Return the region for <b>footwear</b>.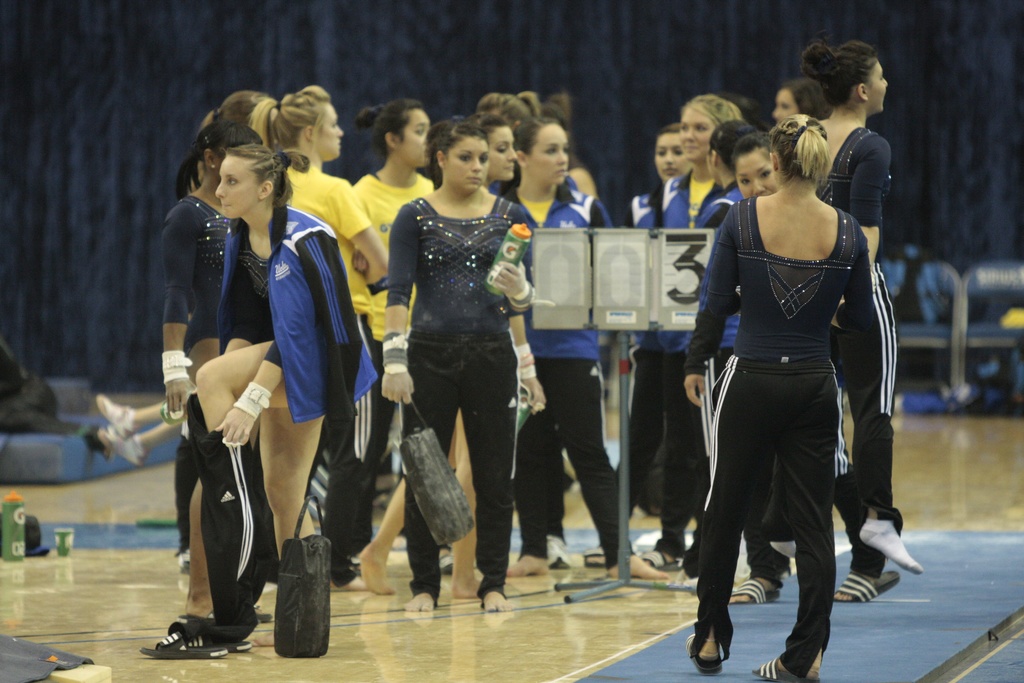
<box>728,577,780,607</box>.
